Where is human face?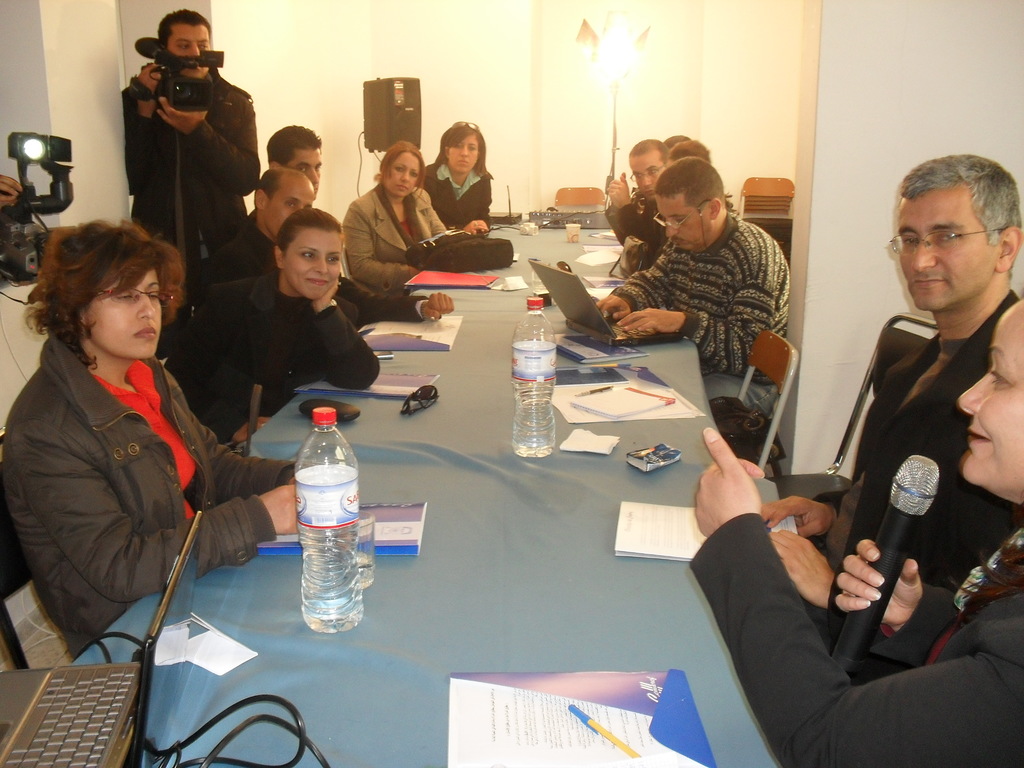
rect(658, 196, 708, 252).
